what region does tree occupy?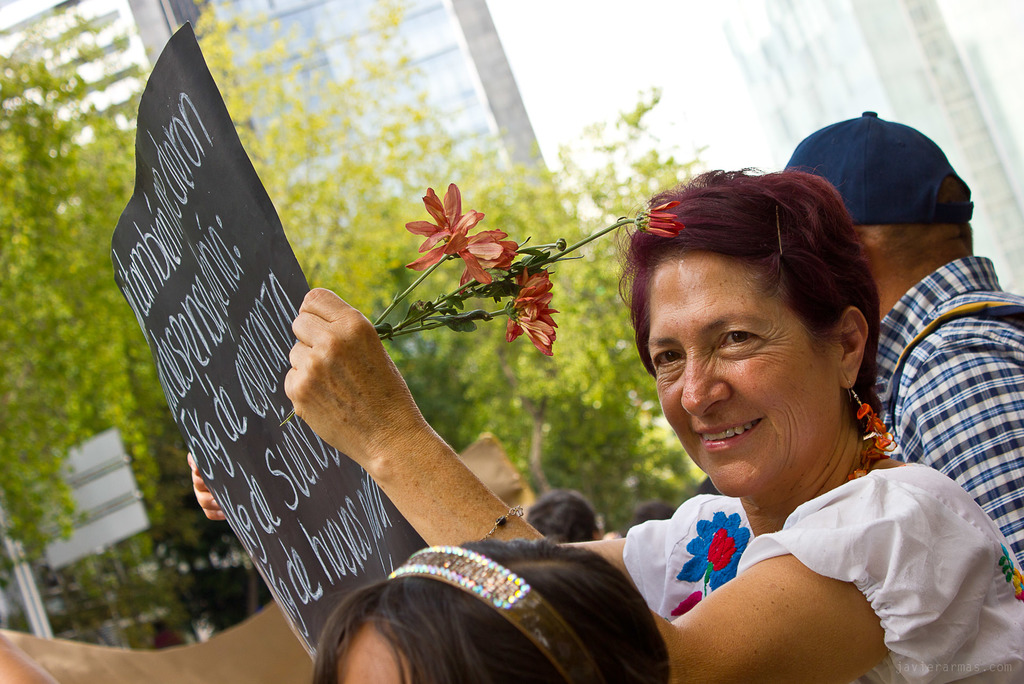
x1=68 y1=525 x2=241 y2=644.
